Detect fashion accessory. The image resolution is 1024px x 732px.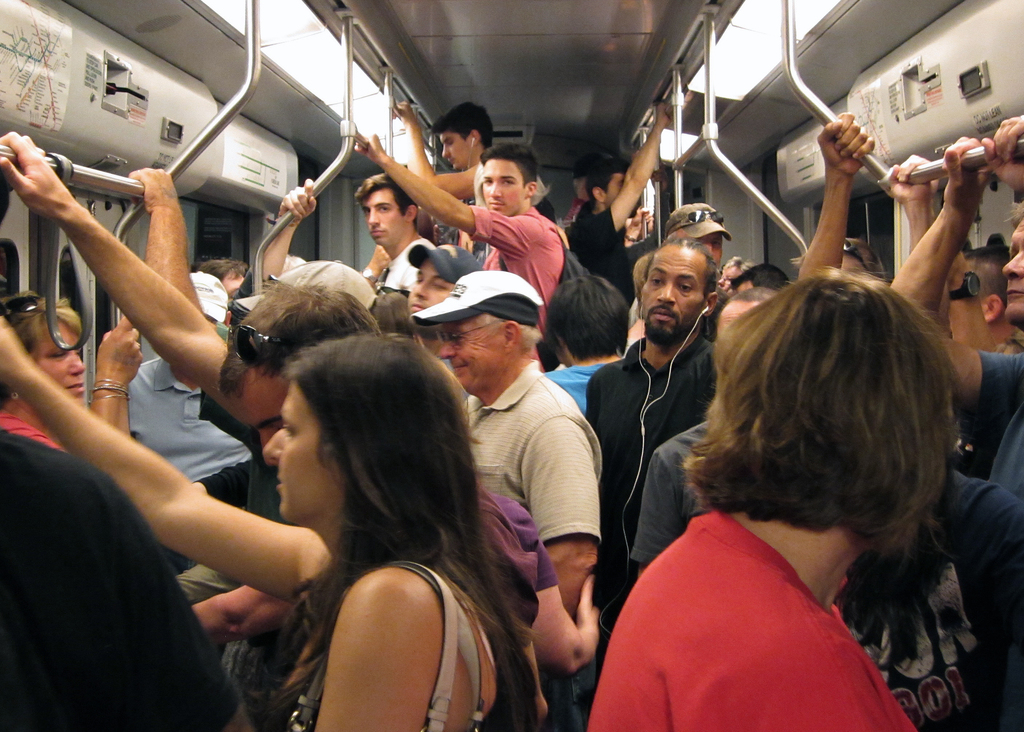
Rect(406, 240, 479, 285).
